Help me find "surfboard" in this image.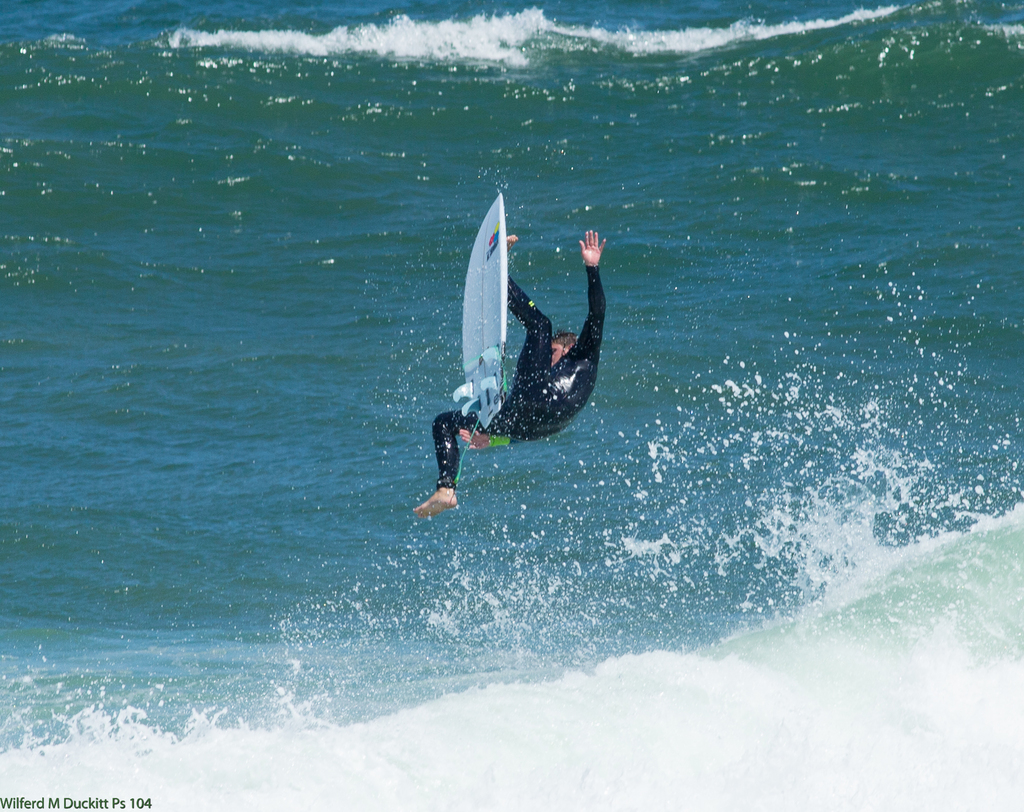
Found it: <region>460, 197, 511, 428</region>.
